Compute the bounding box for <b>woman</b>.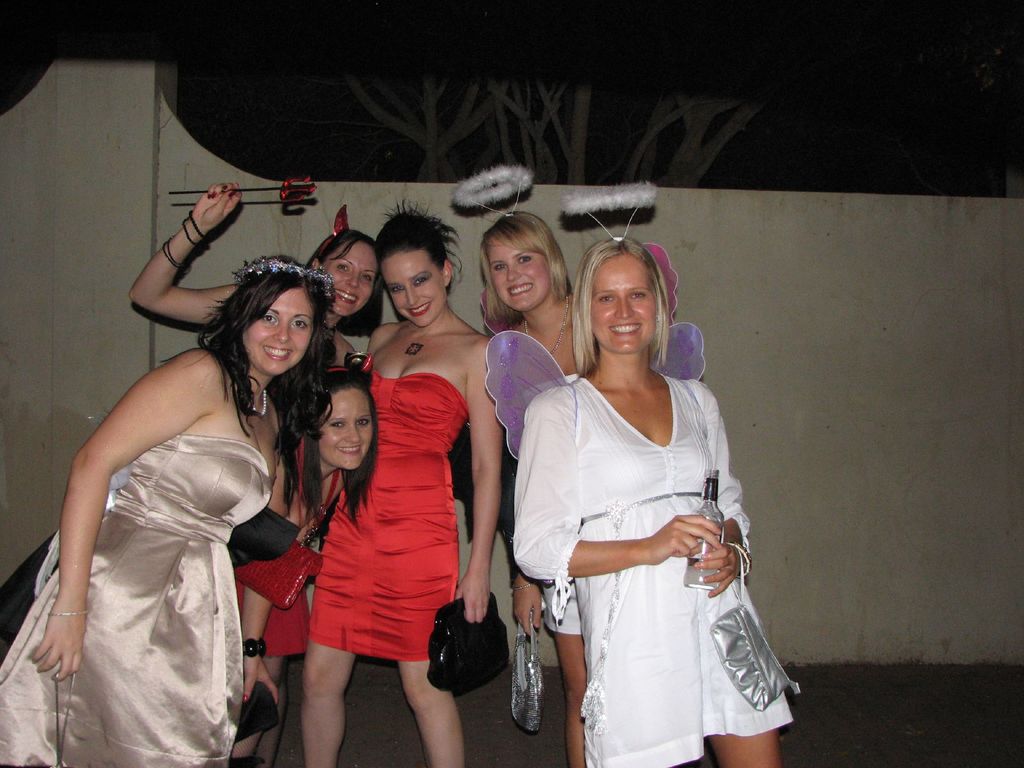
x1=229 y1=353 x2=377 y2=767.
